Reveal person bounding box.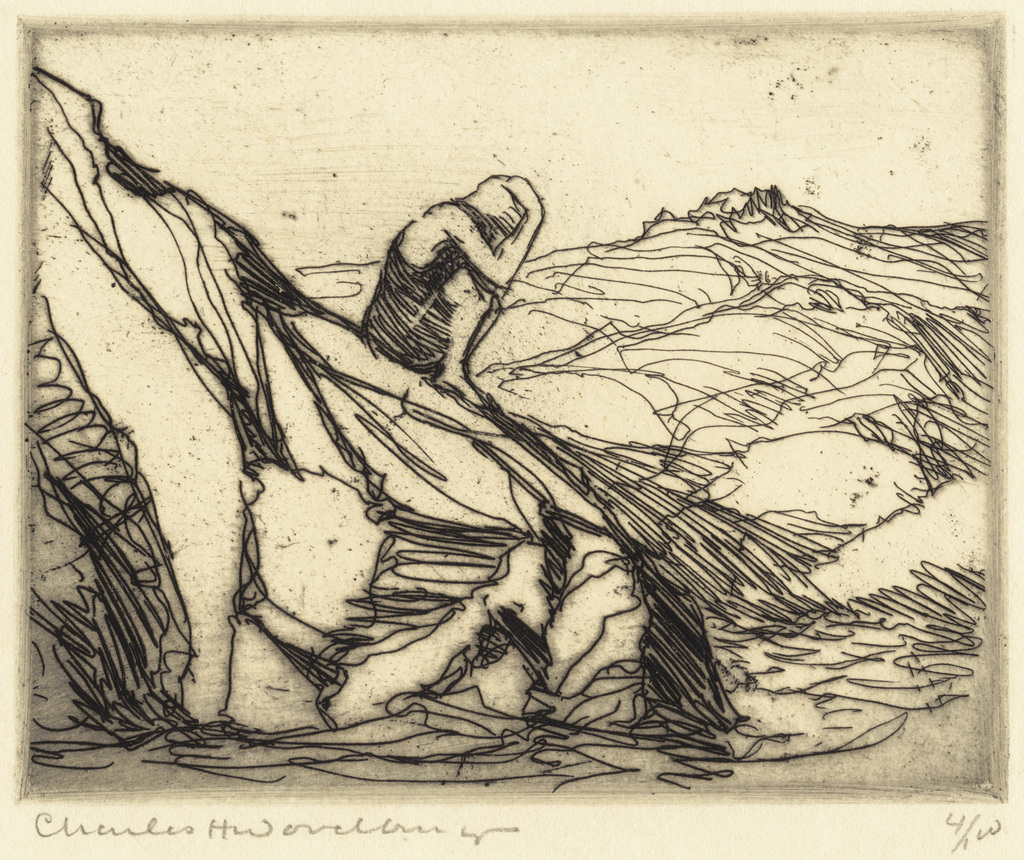
Revealed: detection(367, 170, 994, 344).
